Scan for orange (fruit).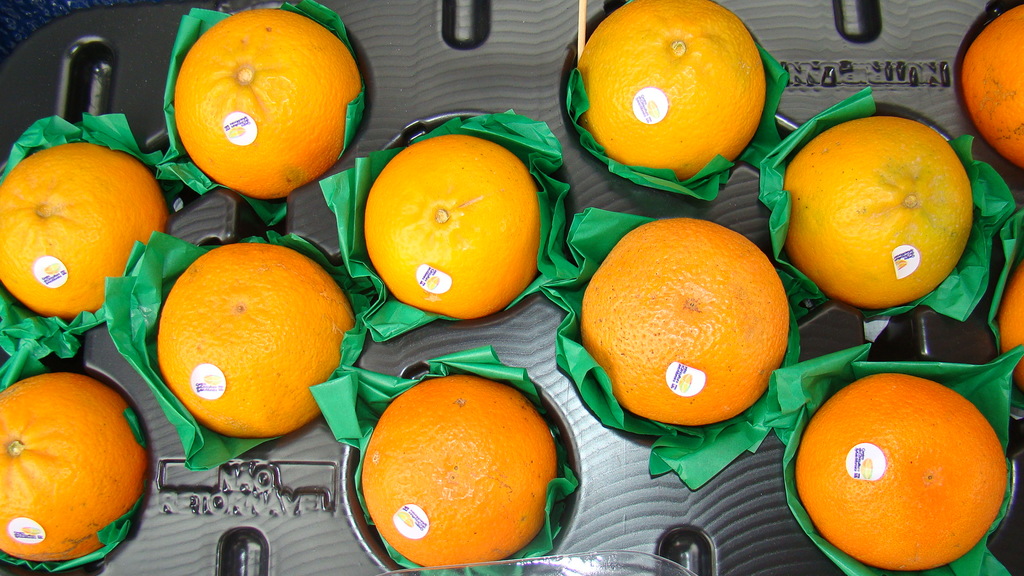
Scan result: BBox(153, 238, 354, 451).
